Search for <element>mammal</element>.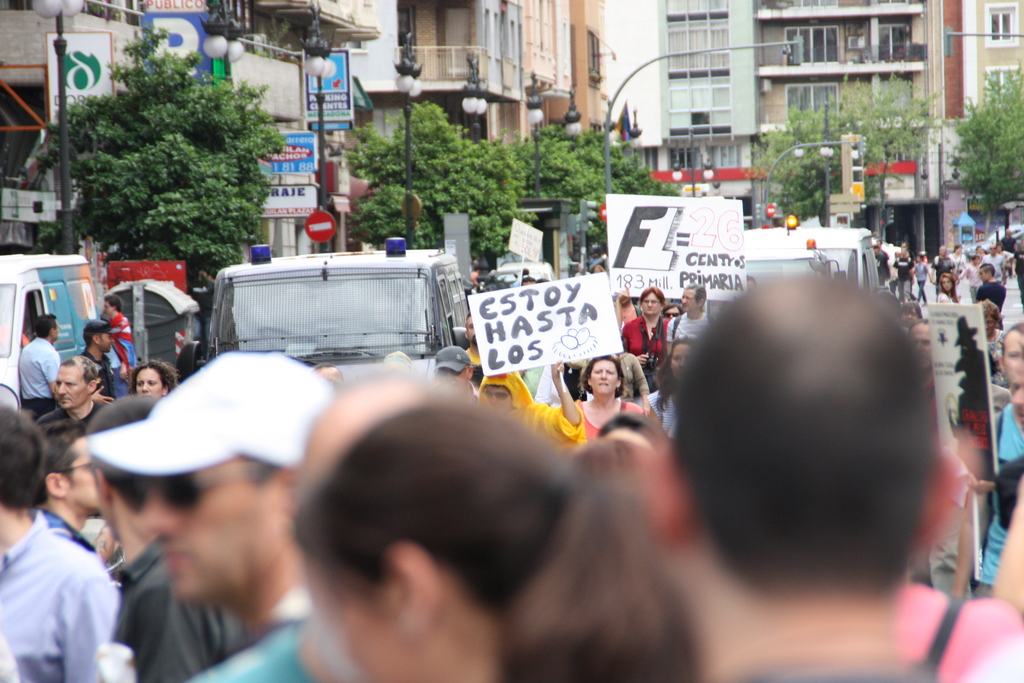
Found at 280:391:705:682.
